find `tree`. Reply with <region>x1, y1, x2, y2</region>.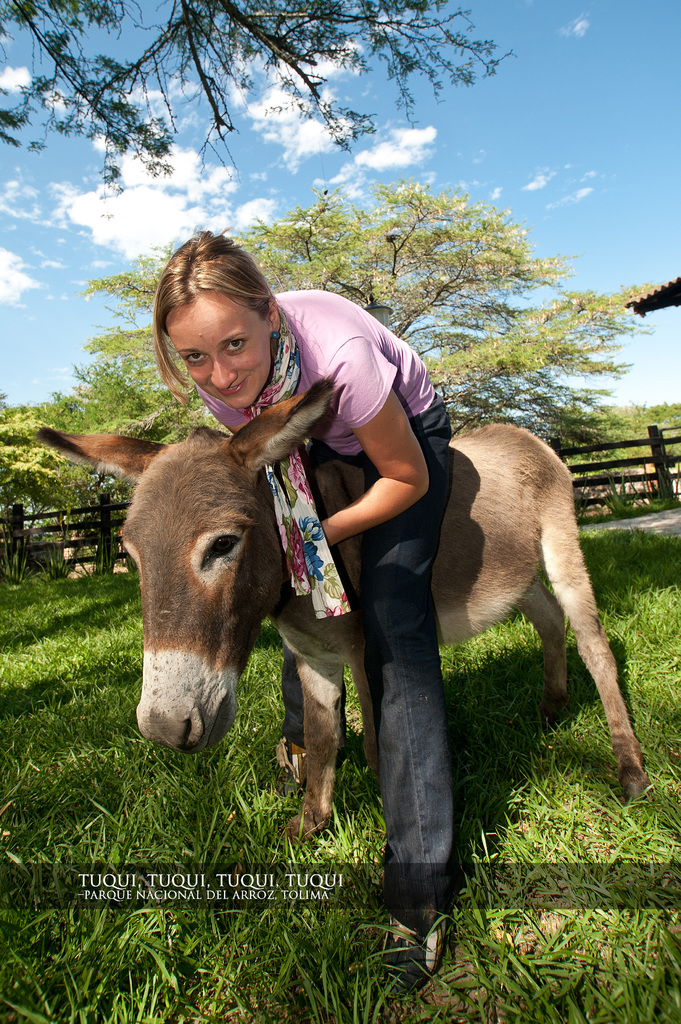
<region>0, 0, 514, 185</region>.
